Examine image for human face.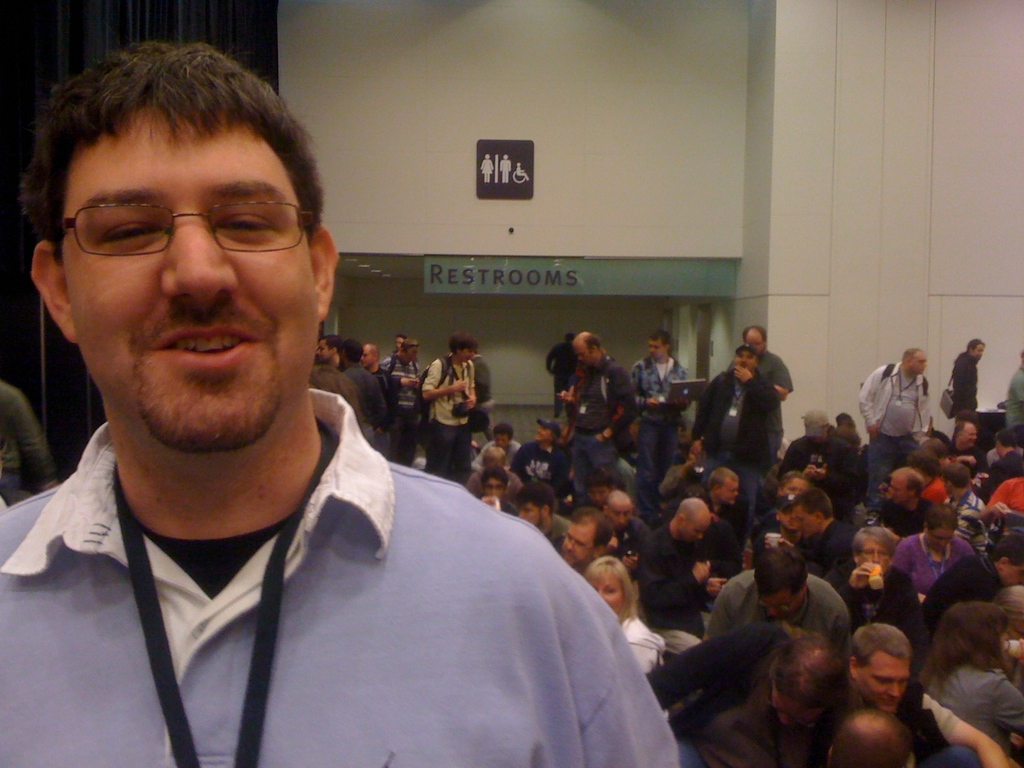
Examination result: detection(722, 476, 743, 499).
